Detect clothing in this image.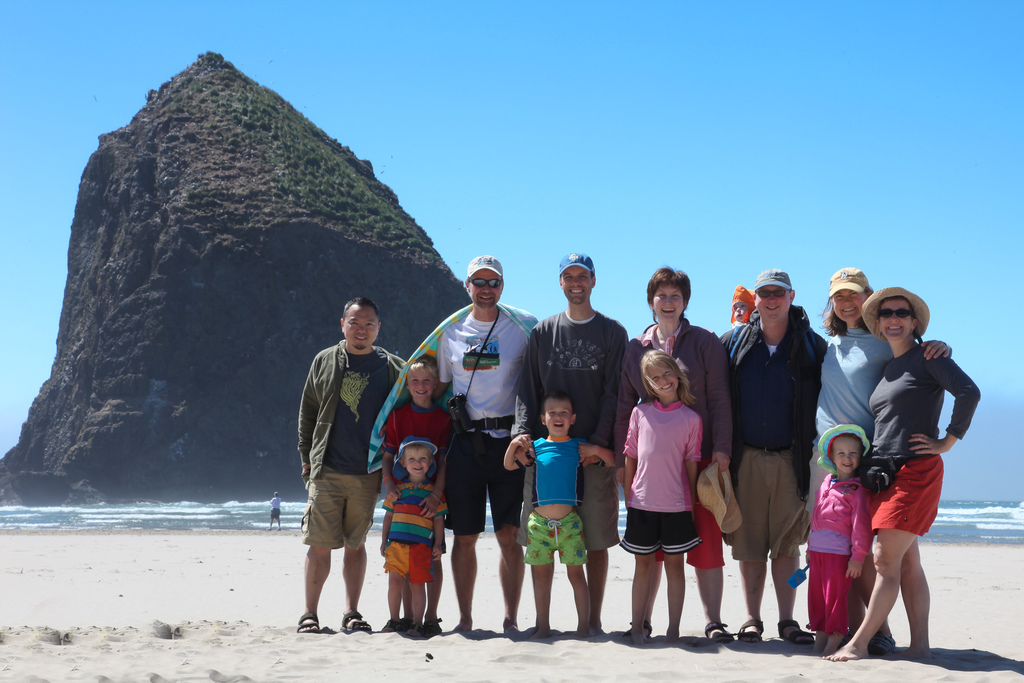
Detection: pyautogui.locateOnScreen(440, 315, 527, 532).
